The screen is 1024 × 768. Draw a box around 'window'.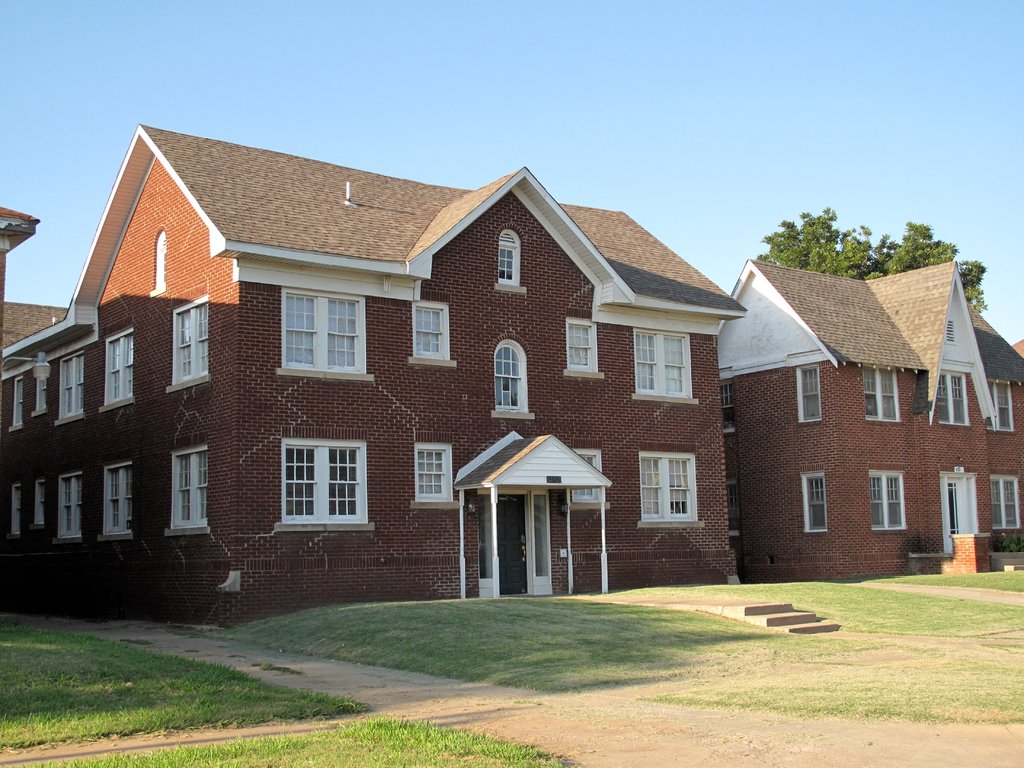
<bbox>864, 465, 902, 524</bbox>.
